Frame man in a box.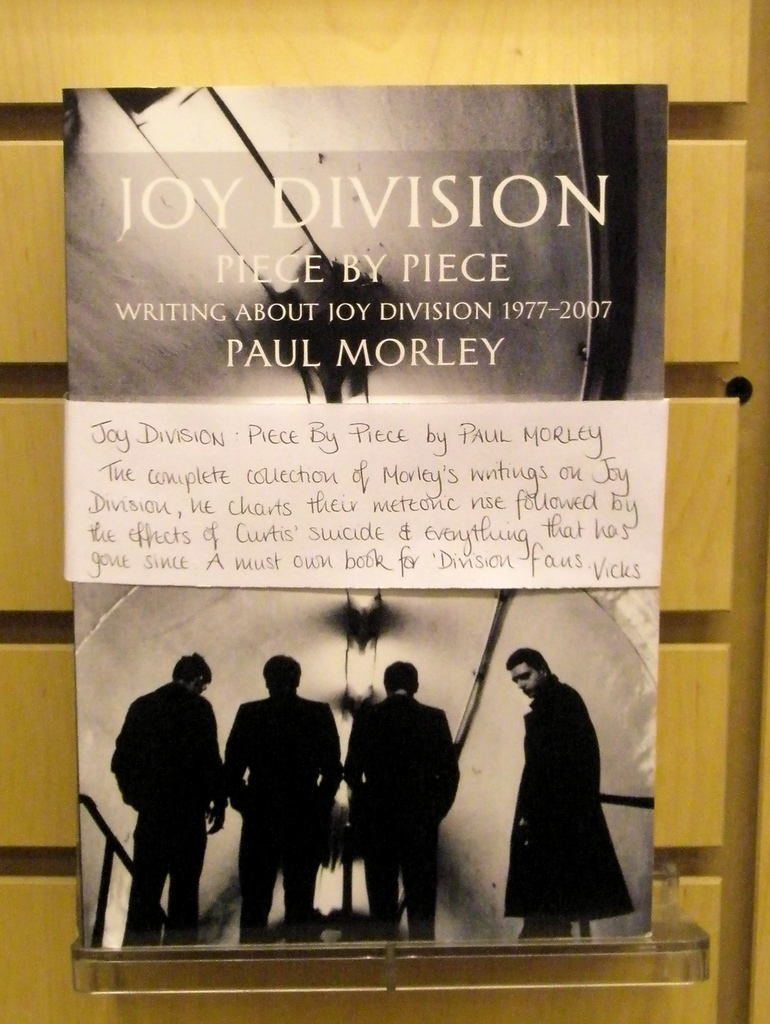
bbox(113, 659, 229, 945).
